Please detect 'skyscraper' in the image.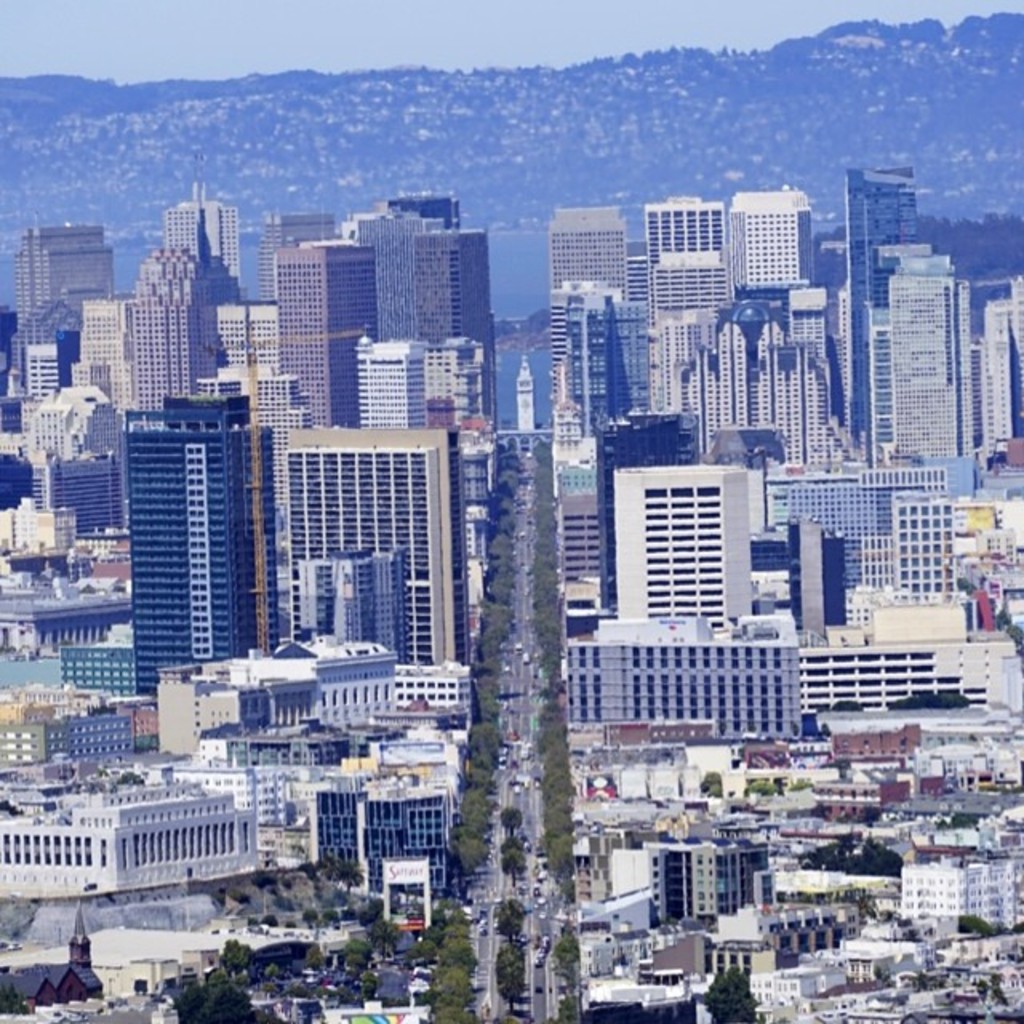
l=58, t=634, r=162, b=710.
